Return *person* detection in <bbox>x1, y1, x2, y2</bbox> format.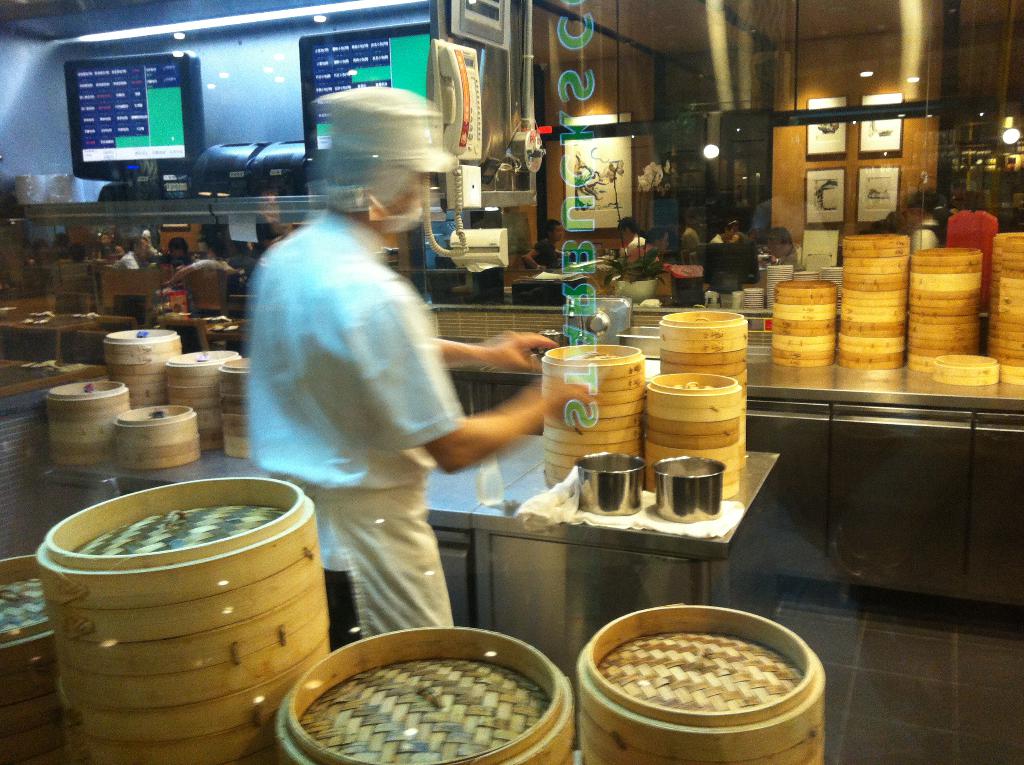
<bbox>708, 213, 741, 245</bbox>.
